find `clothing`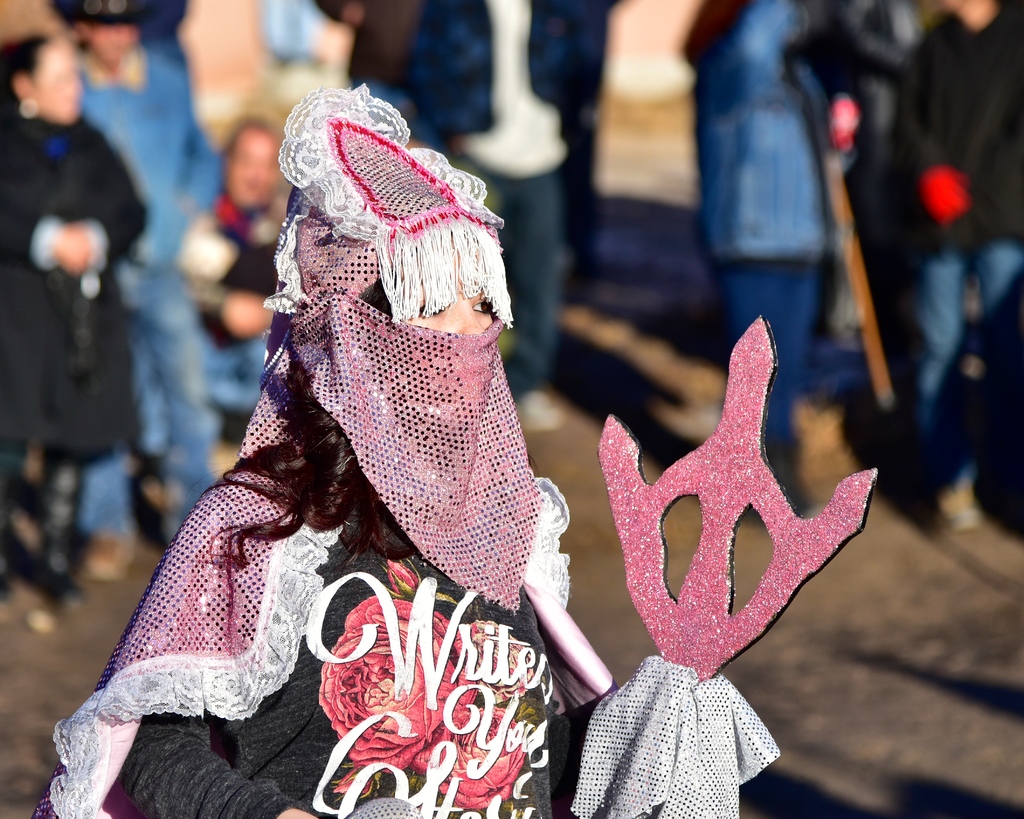
[left=67, top=42, right=214, bottom=537]
